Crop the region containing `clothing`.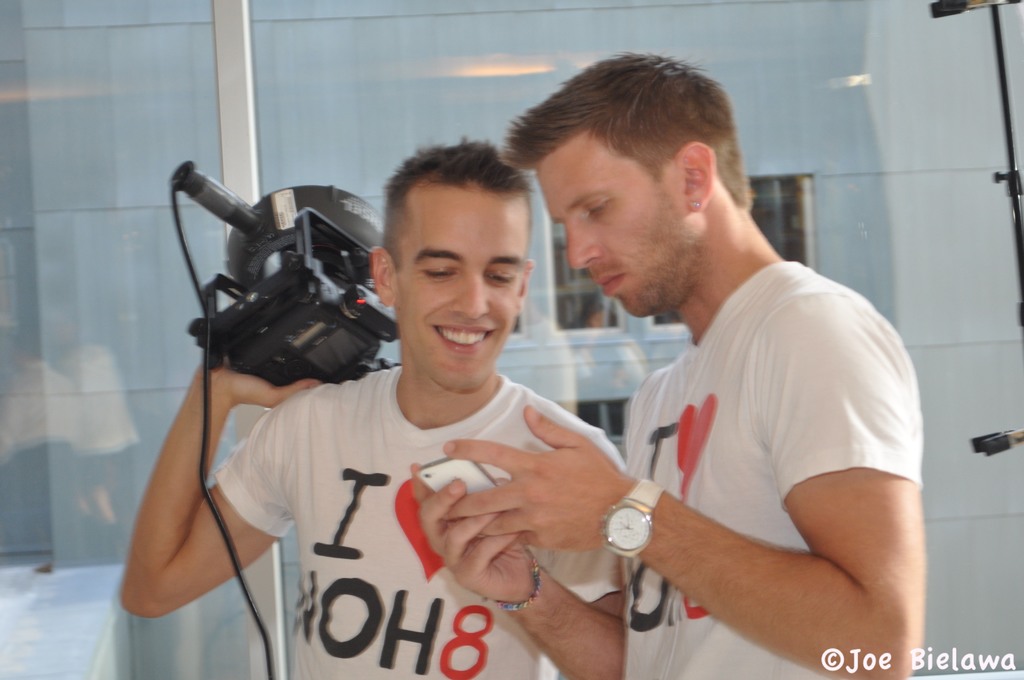
Crop region: <region>628, 259, 927, 679</region>.
